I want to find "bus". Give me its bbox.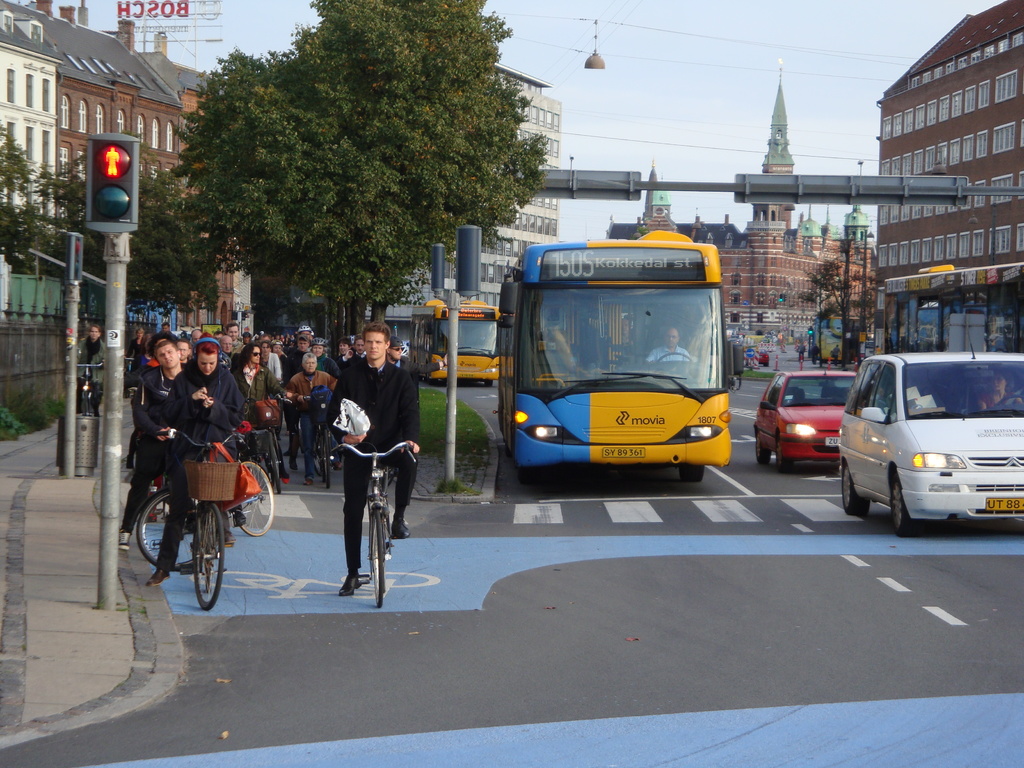
<box>815,311,867,362</box>.
